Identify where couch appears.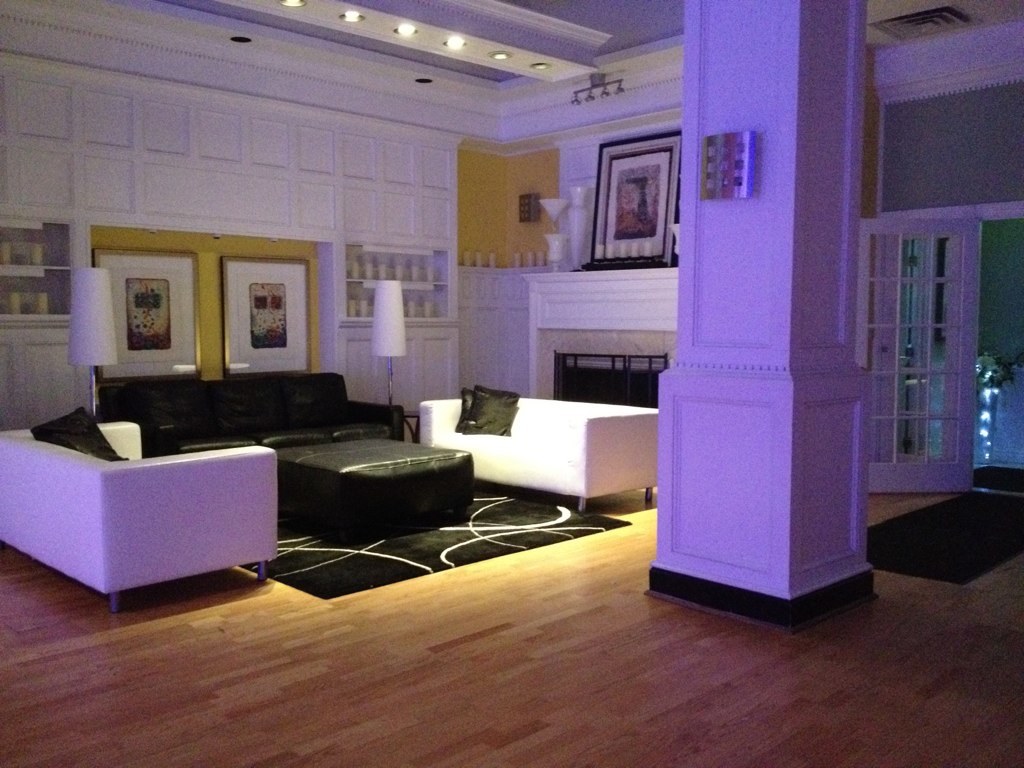
Appears at [0,398,282,619].
